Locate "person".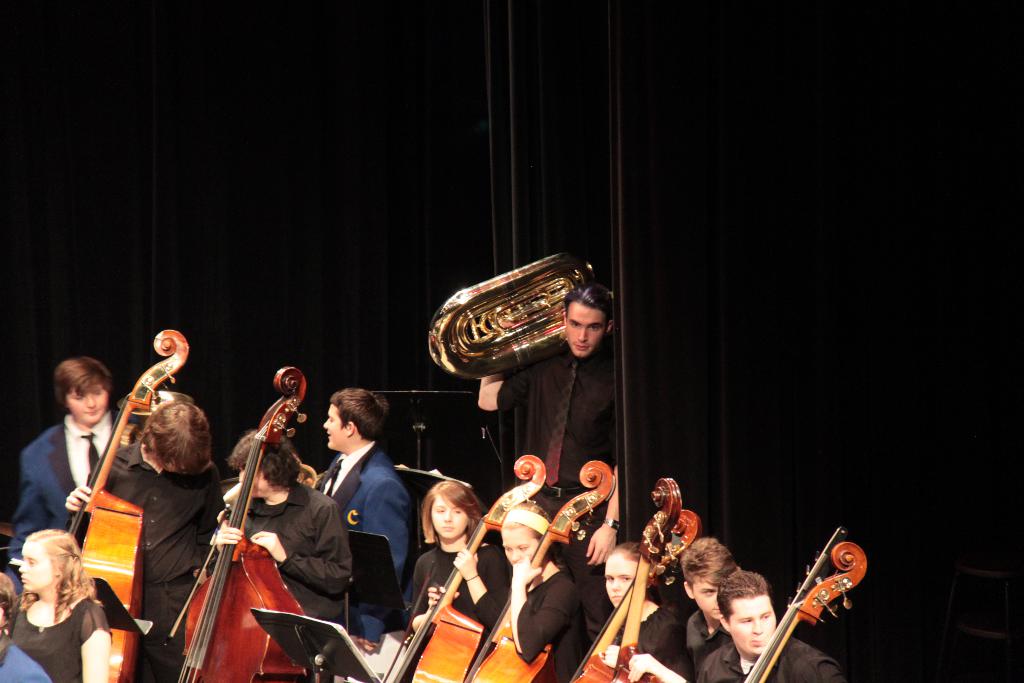
Bounding box: l=316, t=388, r=413, b=641.
